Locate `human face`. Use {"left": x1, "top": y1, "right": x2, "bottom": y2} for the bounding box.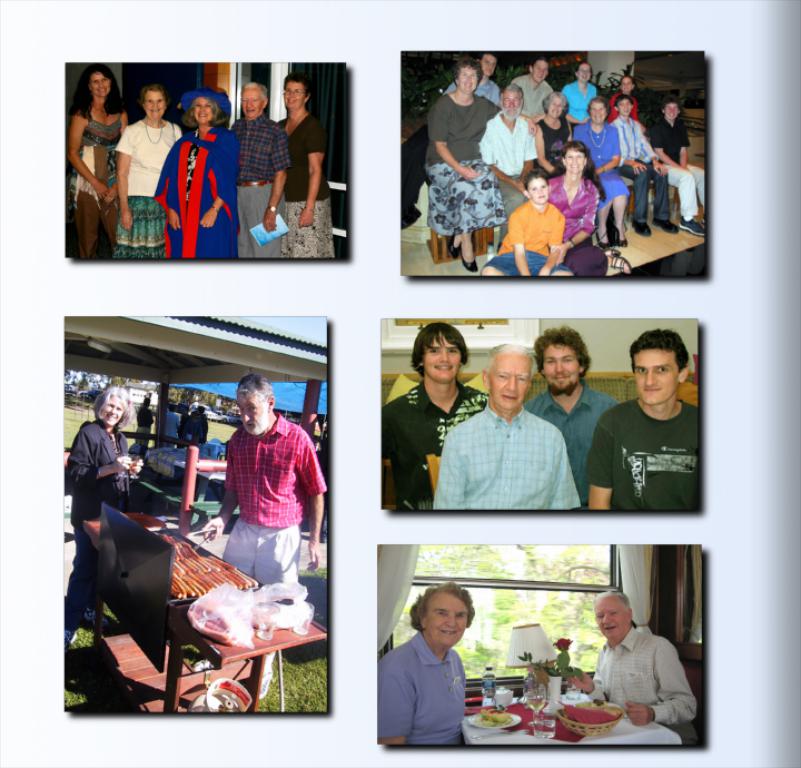
{"left": 87, "top": 72, "right": 110, "bottom": 106}.
